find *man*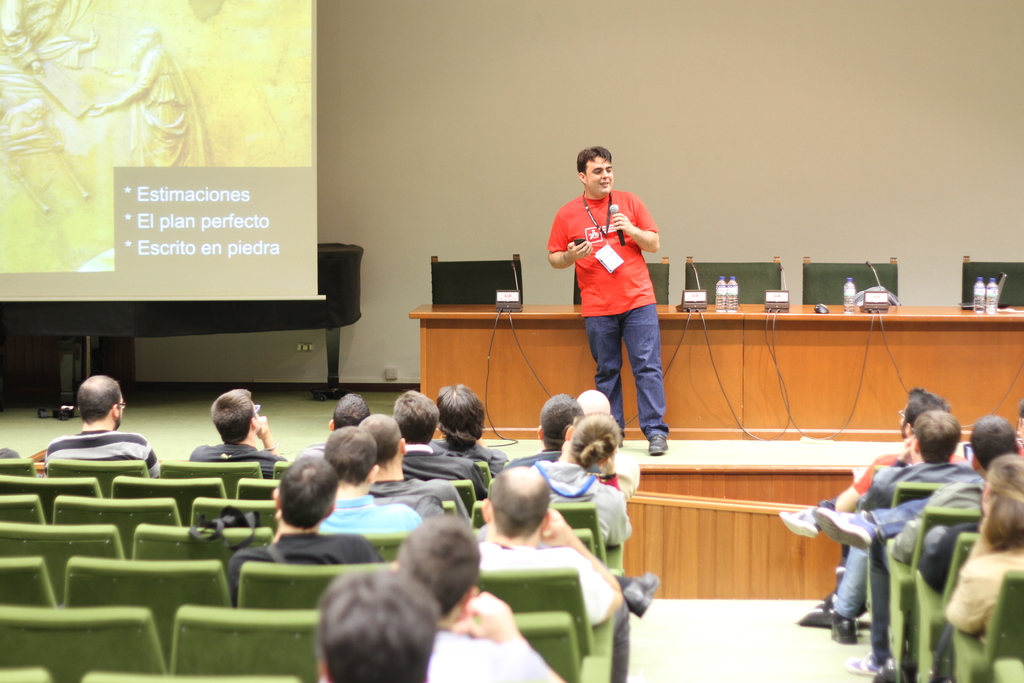
detection(389, 518, 569, 682)
